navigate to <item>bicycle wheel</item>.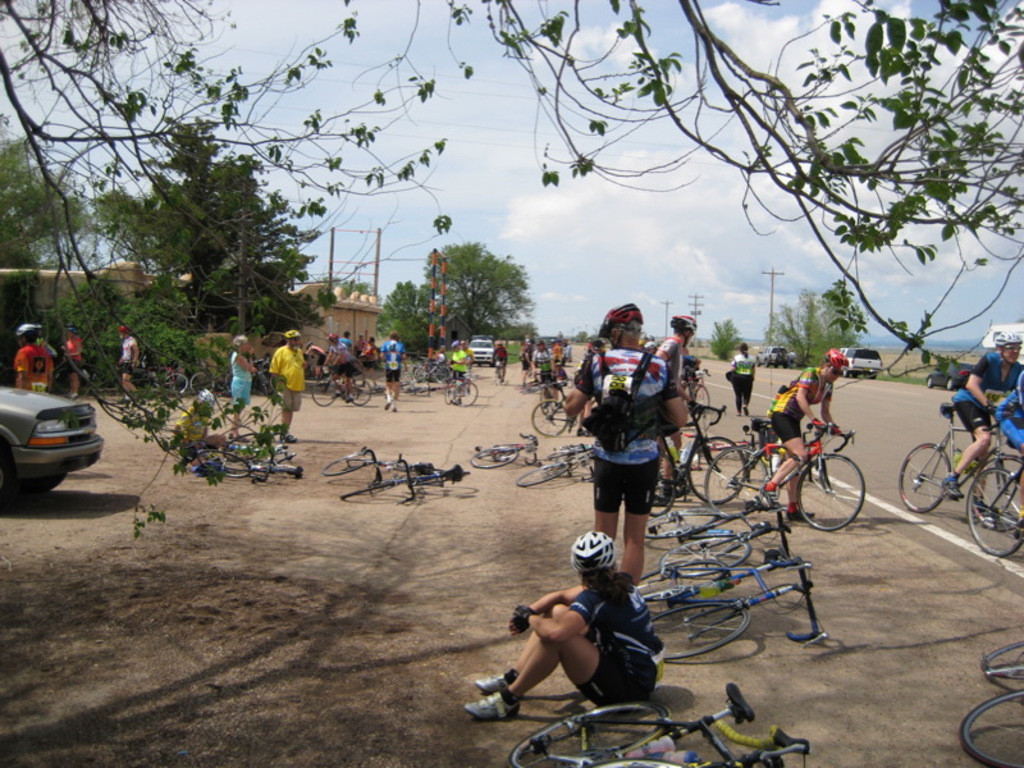
Navigation target: x1=901, y1=439, x2=955, y2=518.
